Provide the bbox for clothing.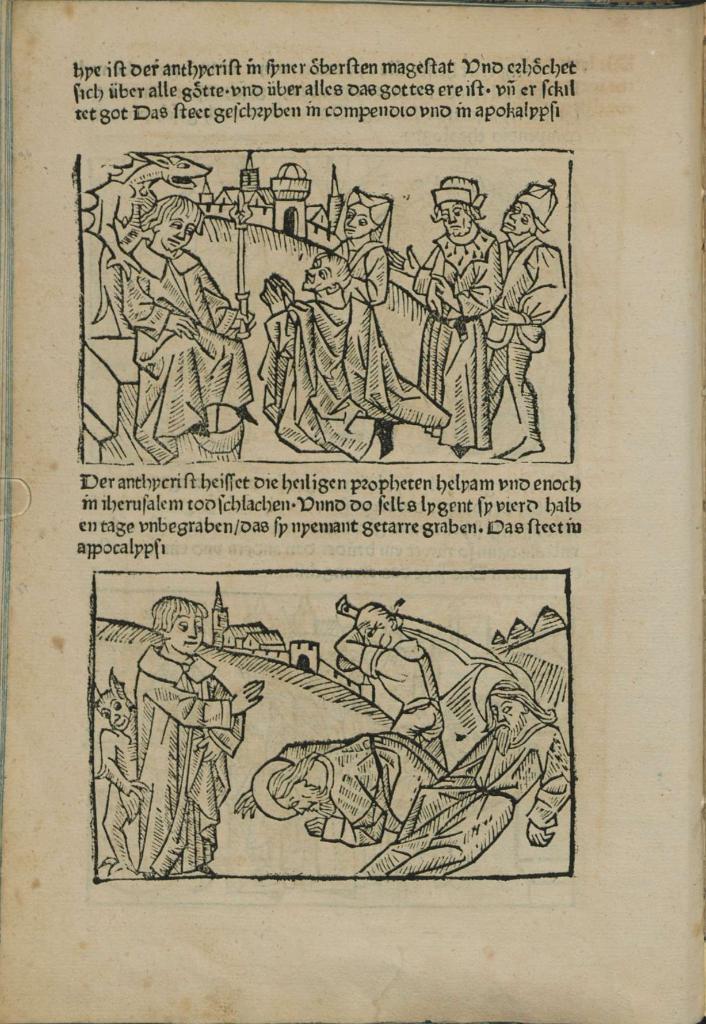
x1=417 y1=221 x2=502 y2=460.
